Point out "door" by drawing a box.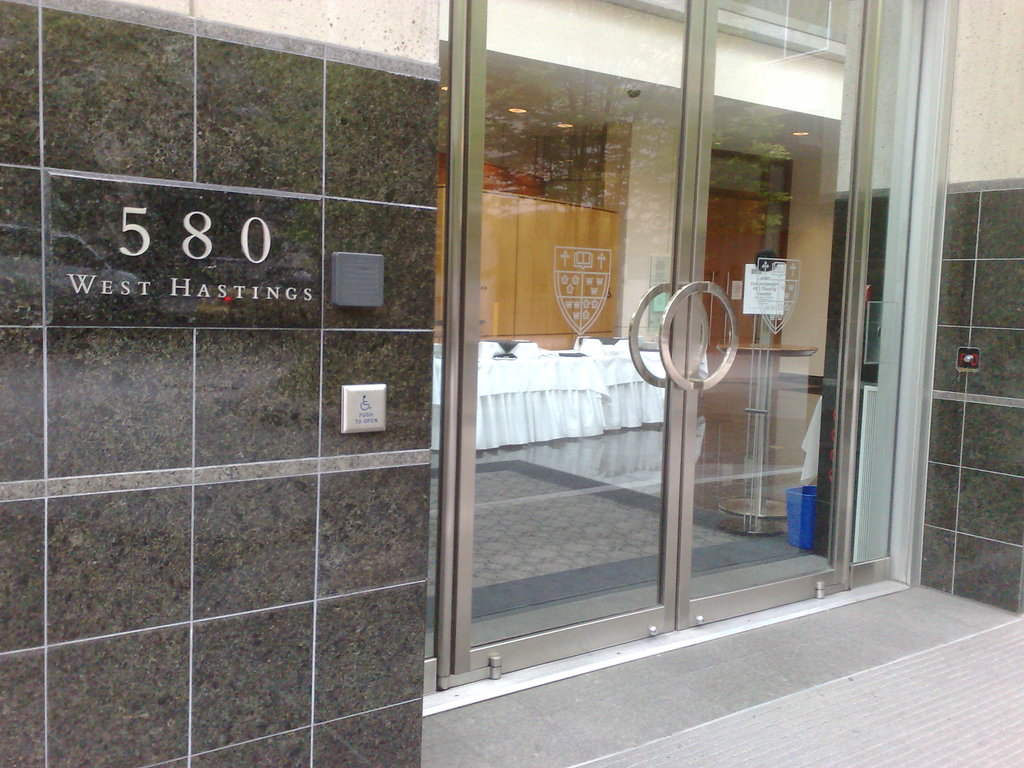
x1=222 y1=16 x2=908 y2=672.
